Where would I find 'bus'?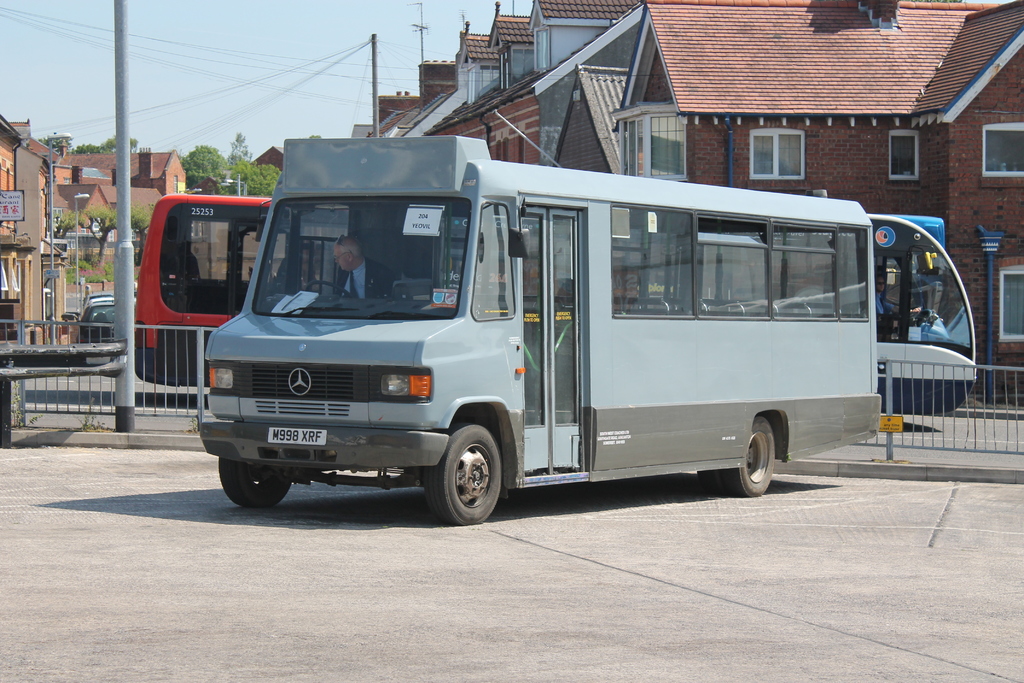
At <bbox>890, 211, 945, 317</bbox>.
